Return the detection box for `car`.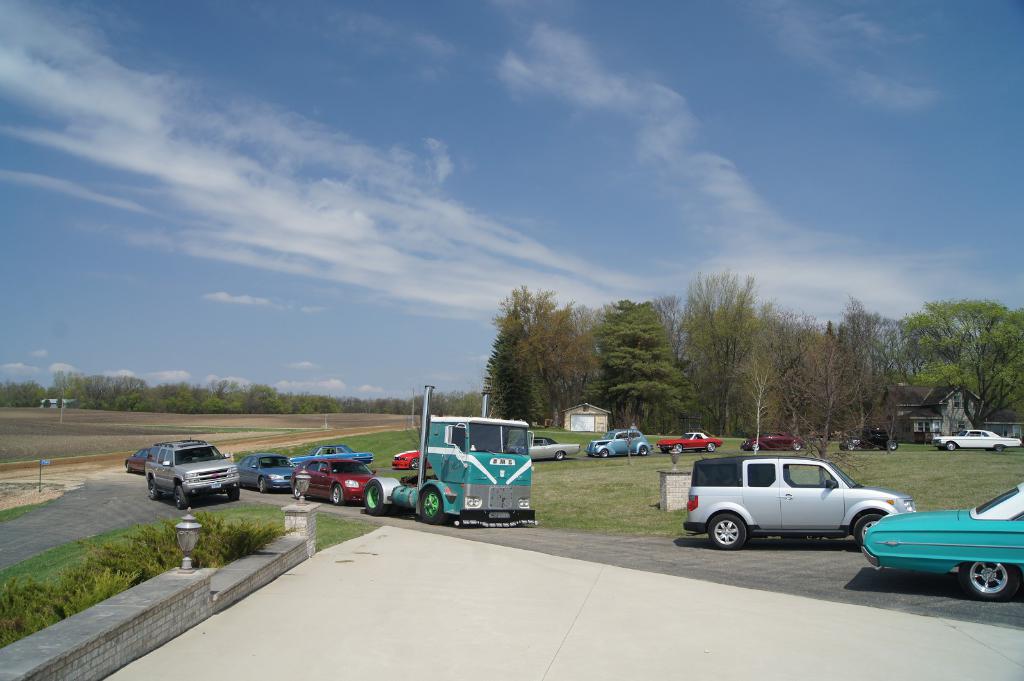
bbox=(394, 453, 418, 473).
